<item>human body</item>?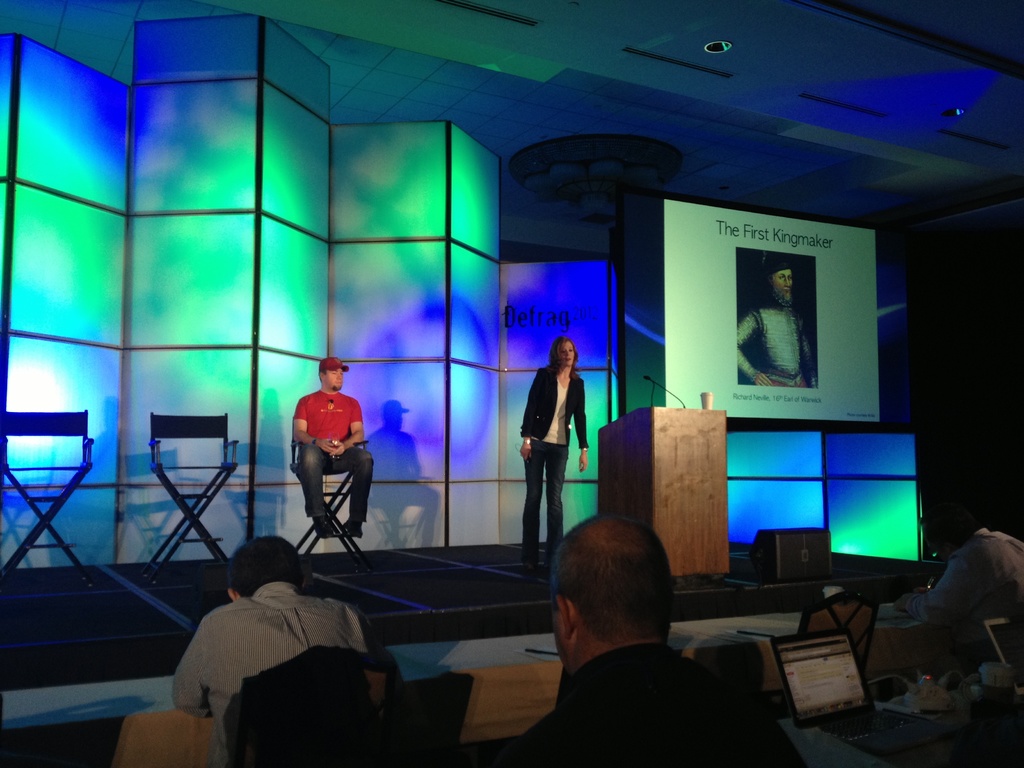
crop(516, 338, 600, 549)
